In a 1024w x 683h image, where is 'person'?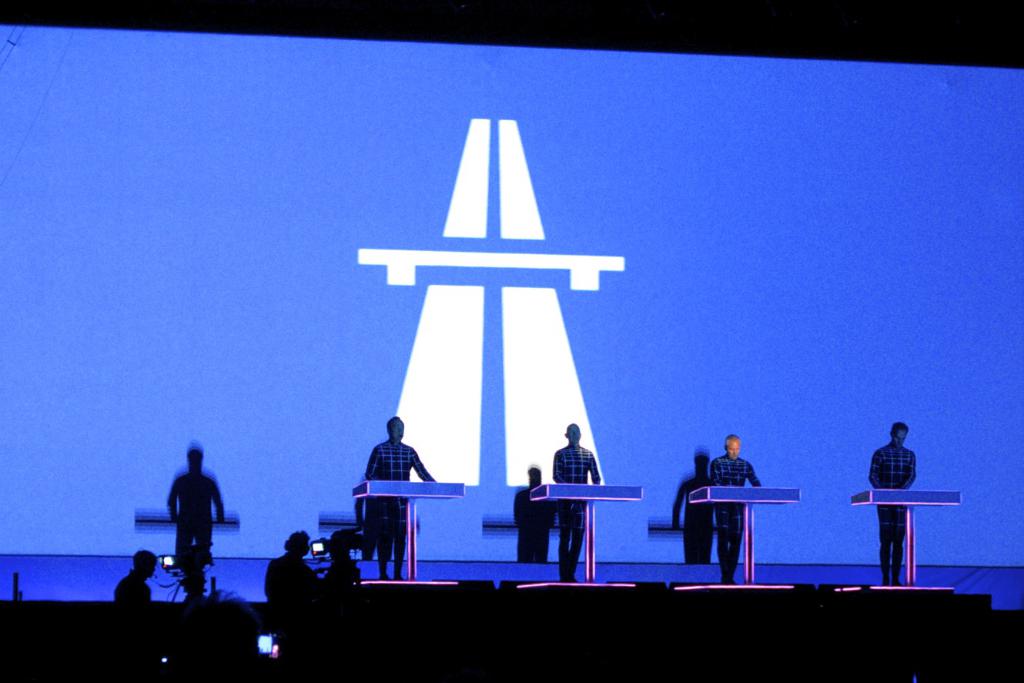
pyautogui.locateOnScreen(115, 541, 152, 612).
